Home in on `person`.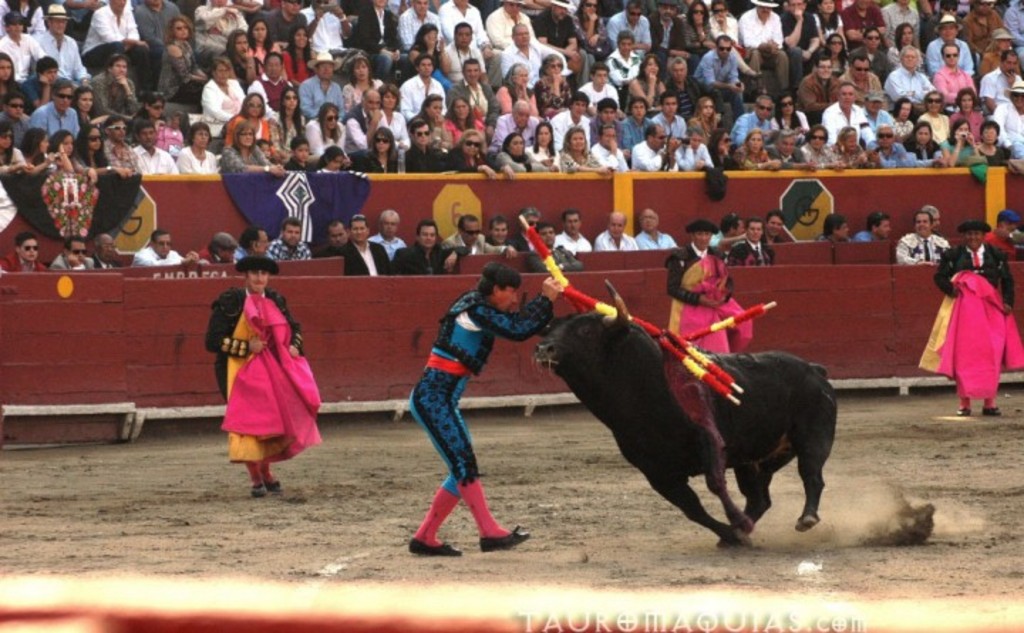
Homed in at region(981, 47, 1021, 105).
